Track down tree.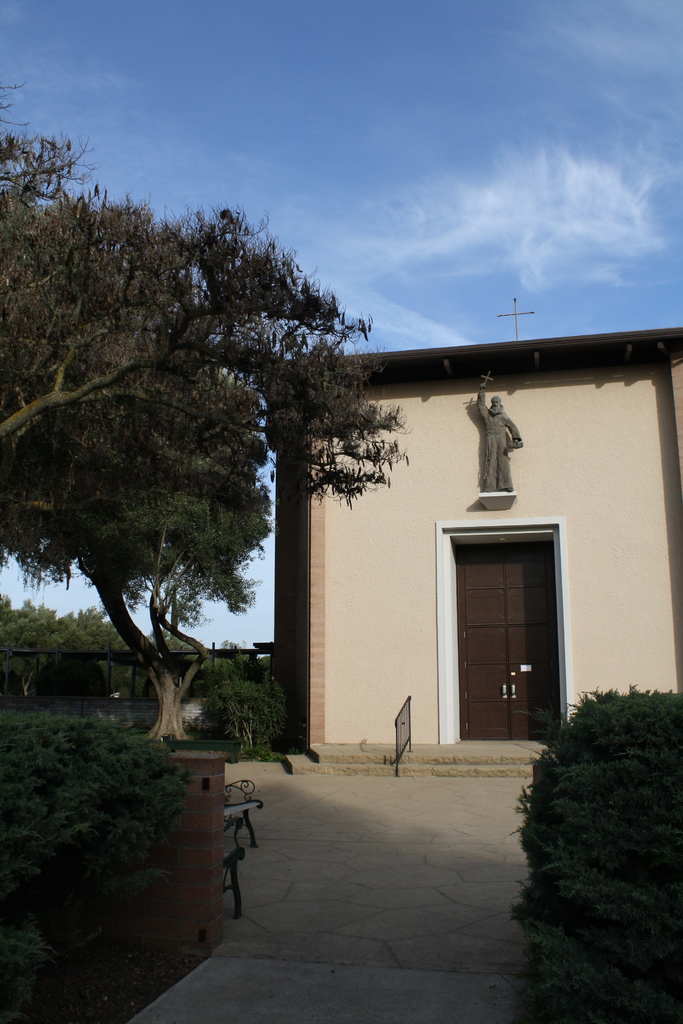
Tracked to box=[23, 137, 410, 798].
